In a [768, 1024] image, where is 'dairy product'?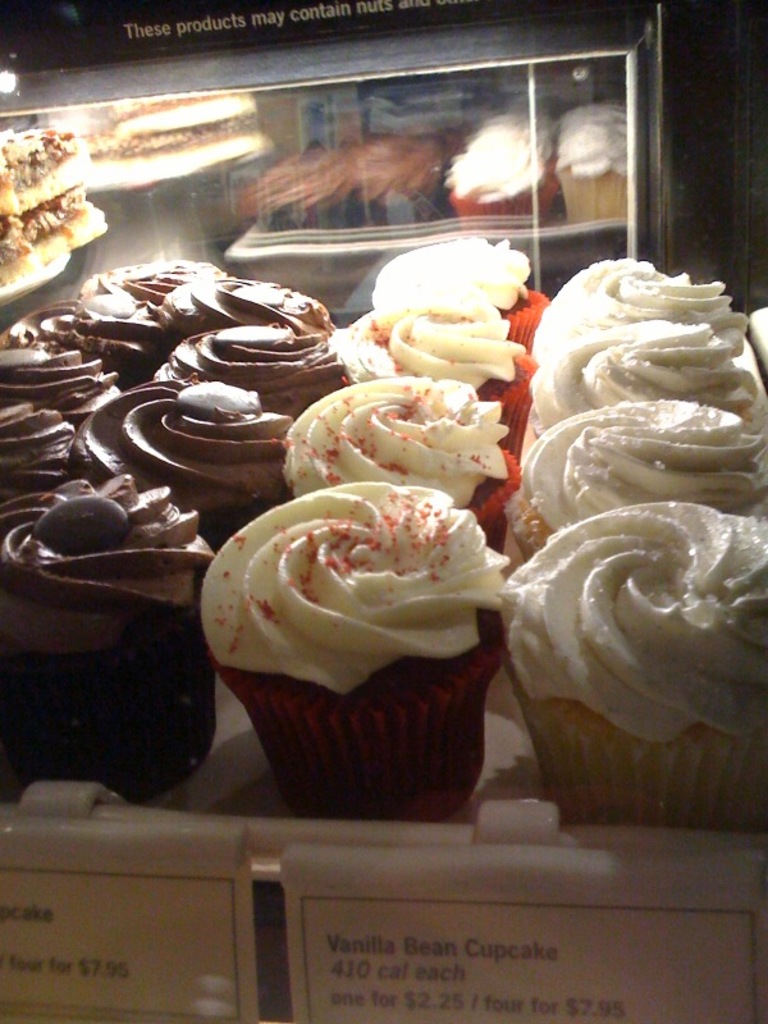
0/346/140/421.
